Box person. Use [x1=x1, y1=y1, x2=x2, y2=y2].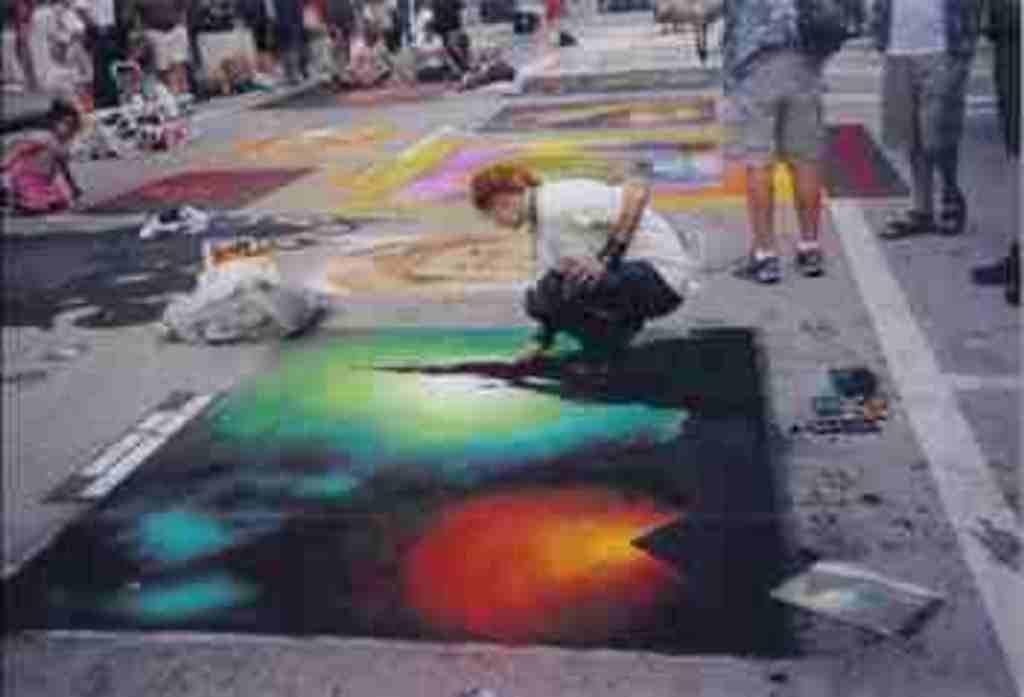
[x1=872, y1=0, x2=995, y2=239].
